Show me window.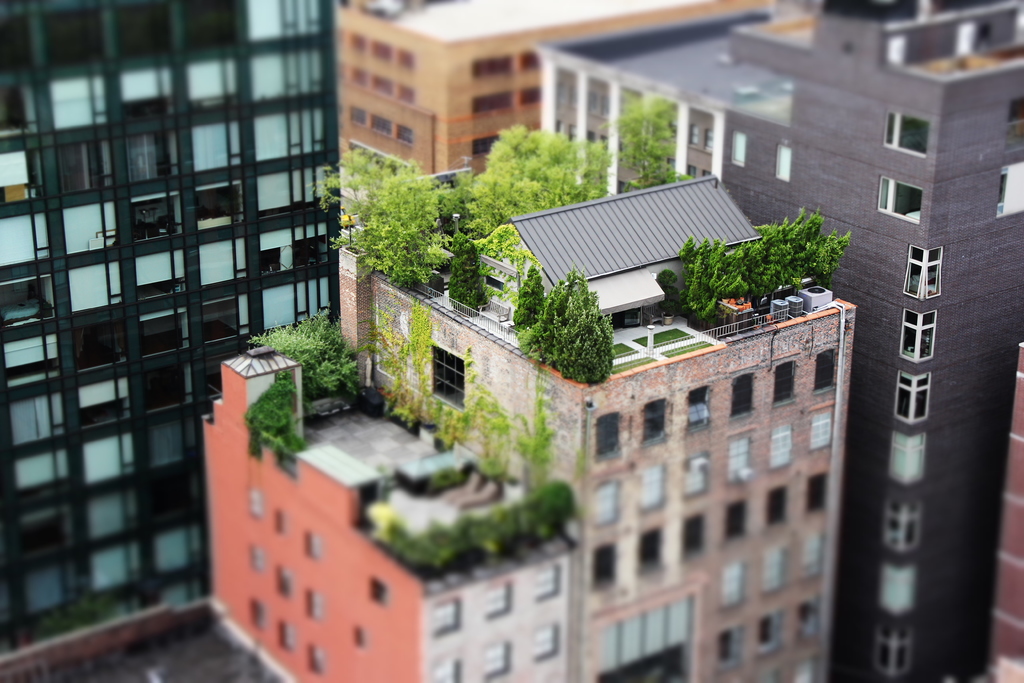
window is here: select_region(350, 34, 364, 55).
